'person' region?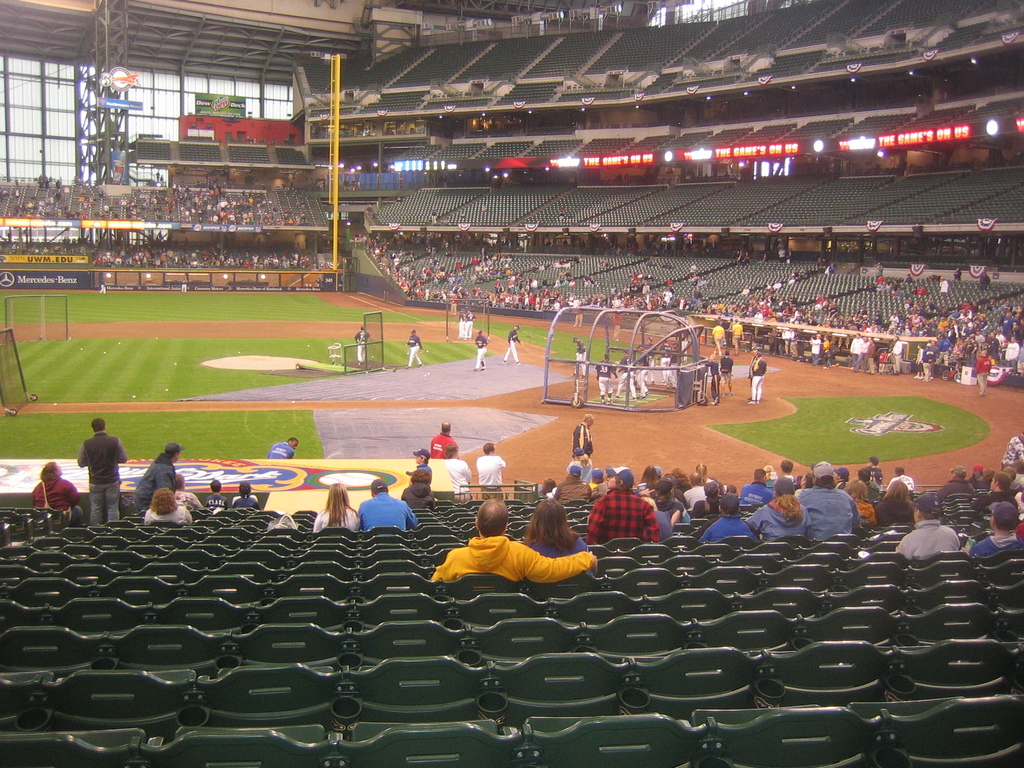
l=752, t=352, r=767, b=401
